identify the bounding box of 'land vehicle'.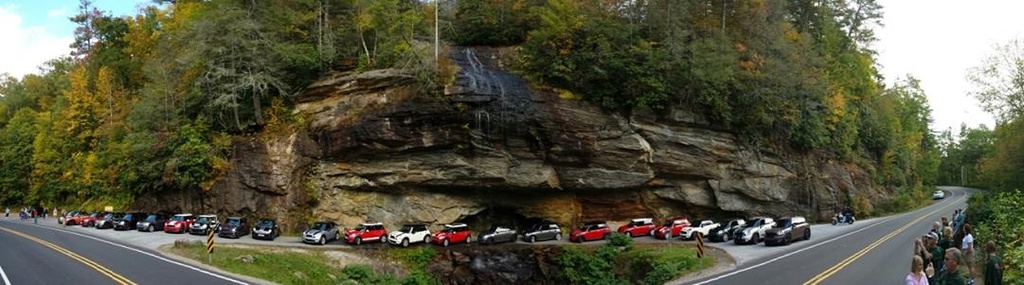
crop(929, 189, 947, 202).
